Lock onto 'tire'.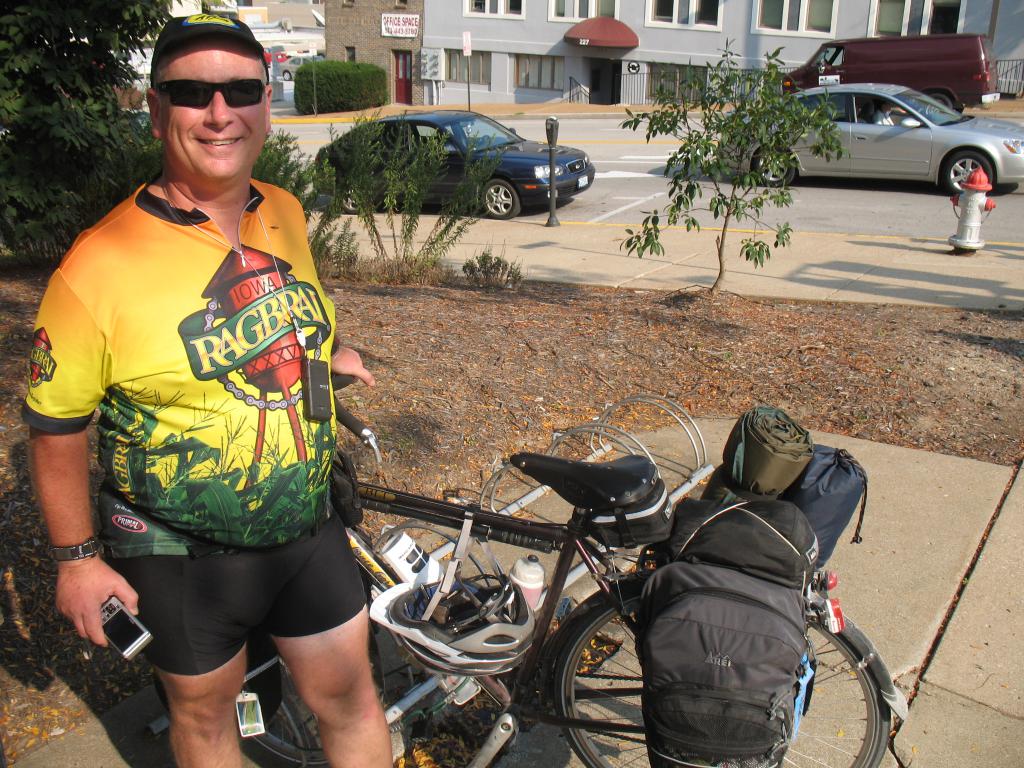
Locked: 927/92/957/109.
